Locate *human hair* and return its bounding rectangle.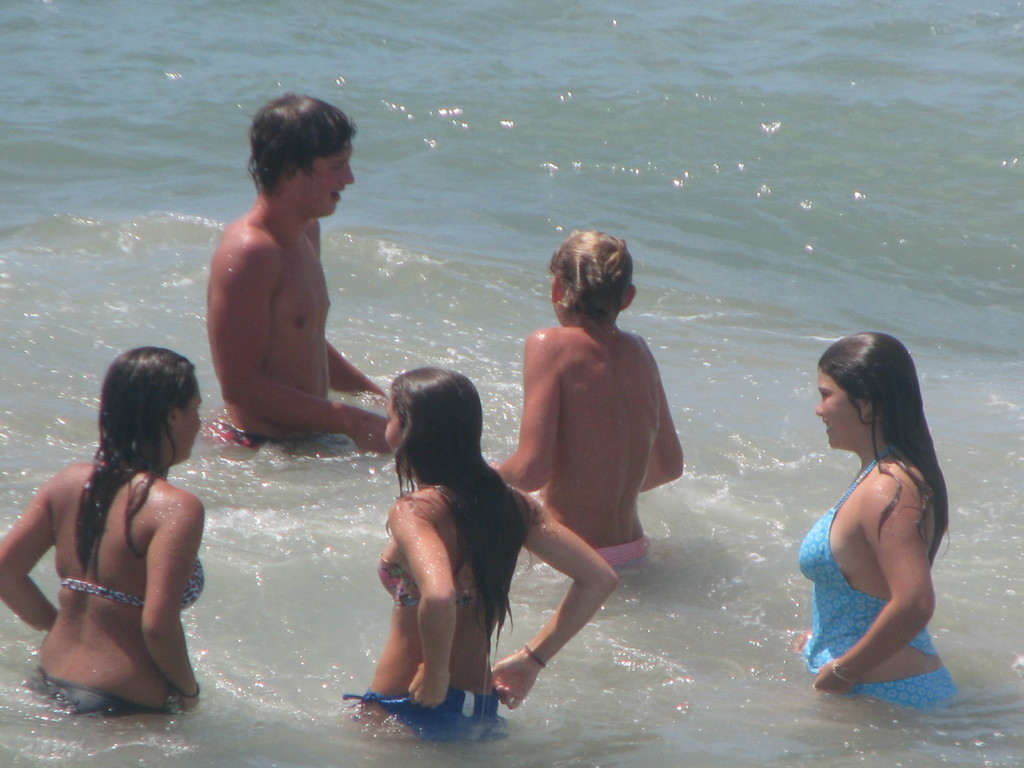
<region>82, 345, 194, 570</region>.
